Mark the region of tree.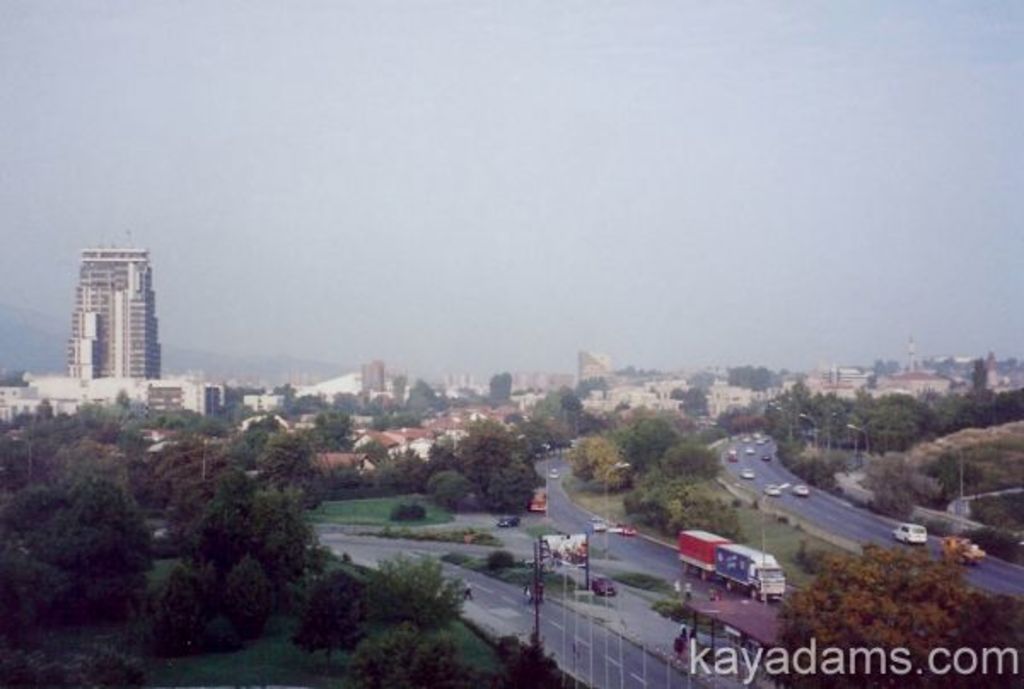
Region: box(0, 384, 432, 680).
